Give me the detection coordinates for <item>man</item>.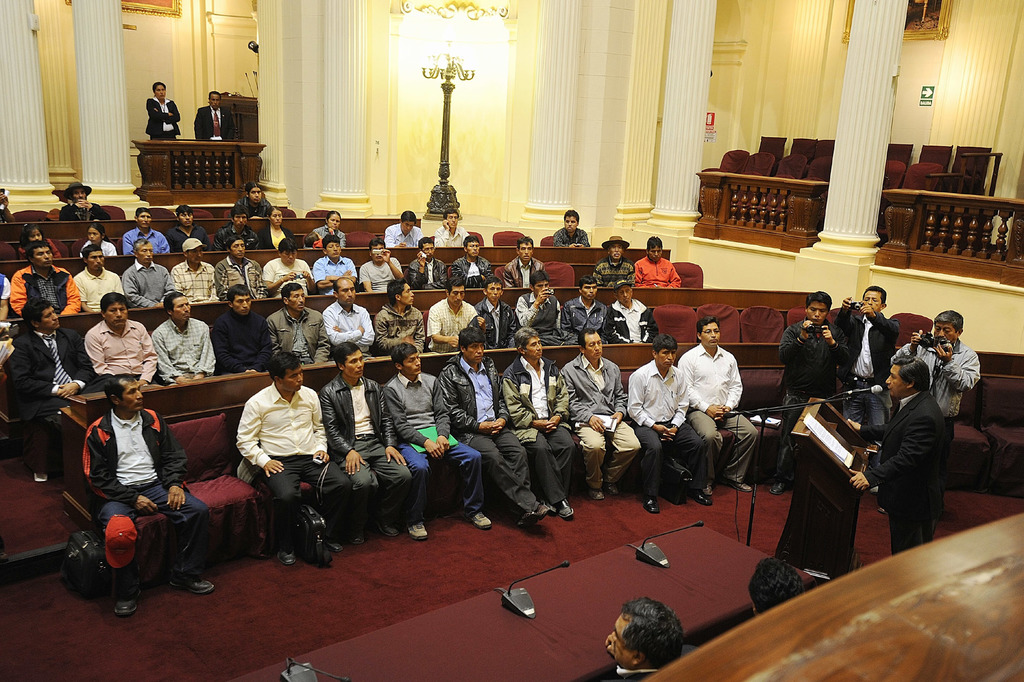
(193, 90, 237, 142).
